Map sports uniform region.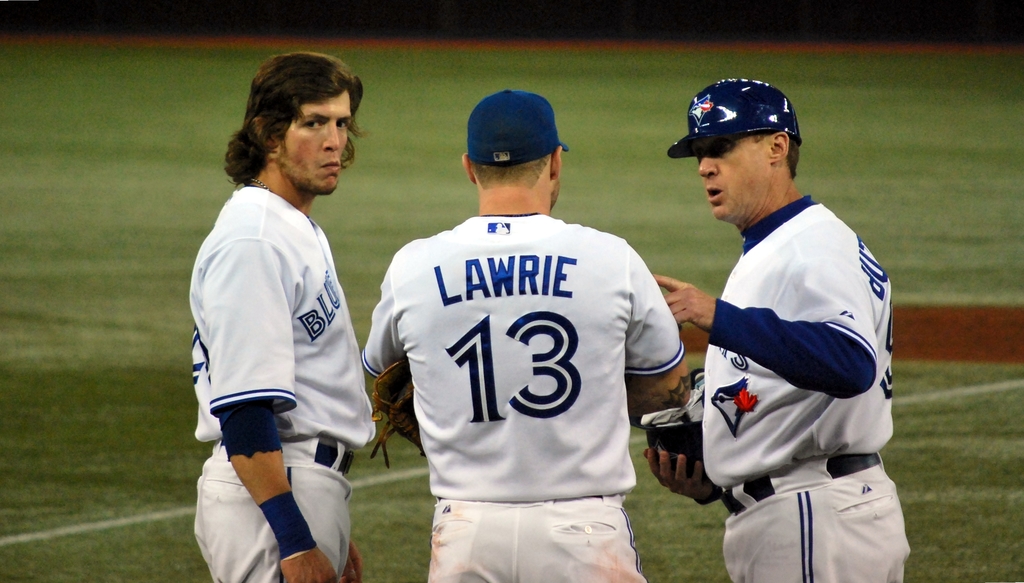
Mapped to (x1=660, y1=72, x2=916, y2=578).
